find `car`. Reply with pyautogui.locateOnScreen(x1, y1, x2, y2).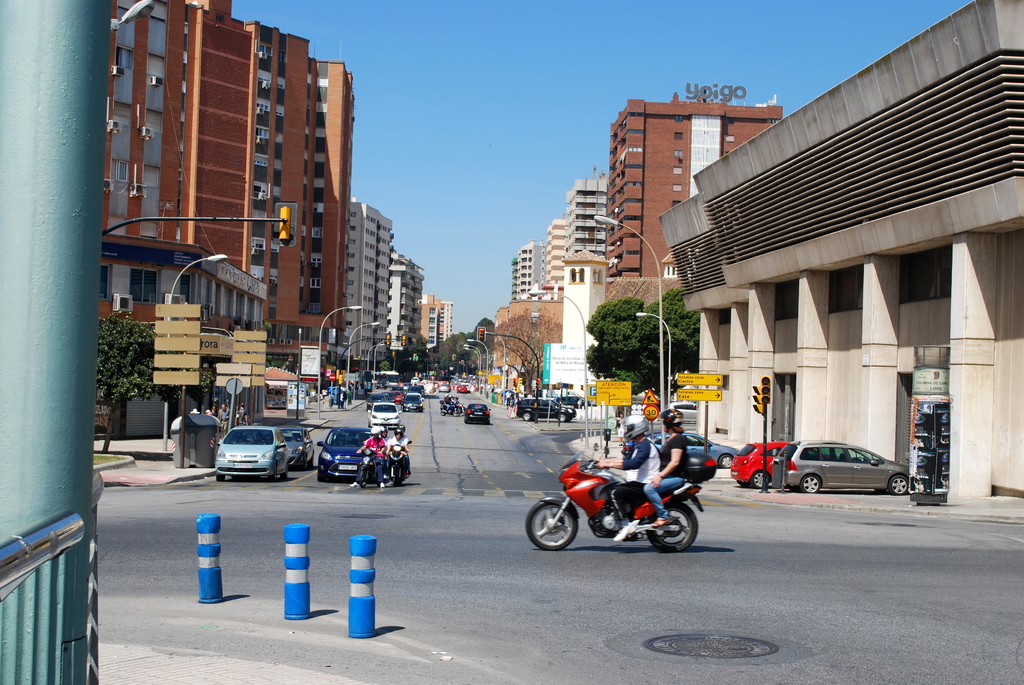
pyautogui.locateOnScreen(513, 397, 576, 422).
